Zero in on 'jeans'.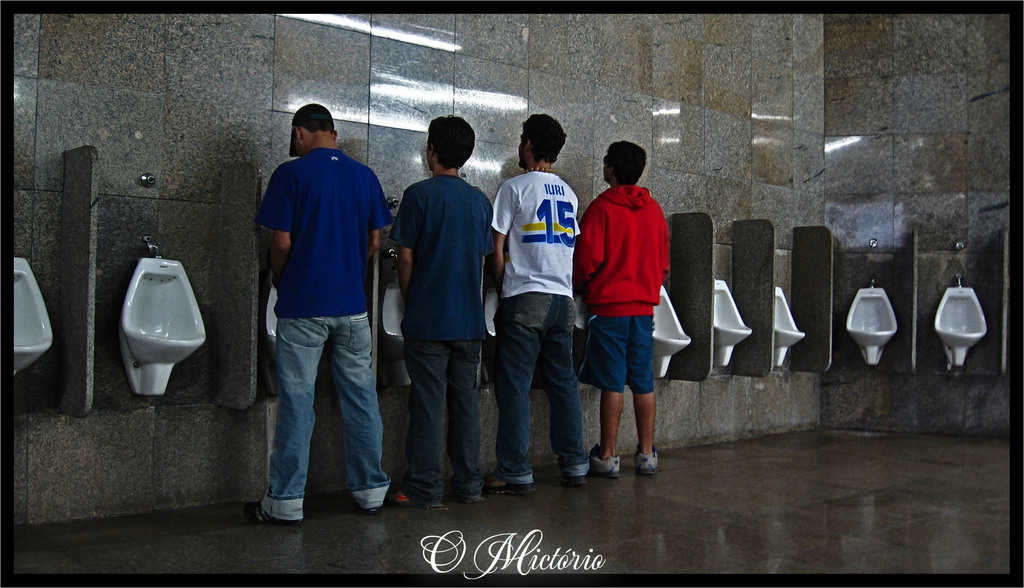
Zeroed in: 408/345/492/503.
